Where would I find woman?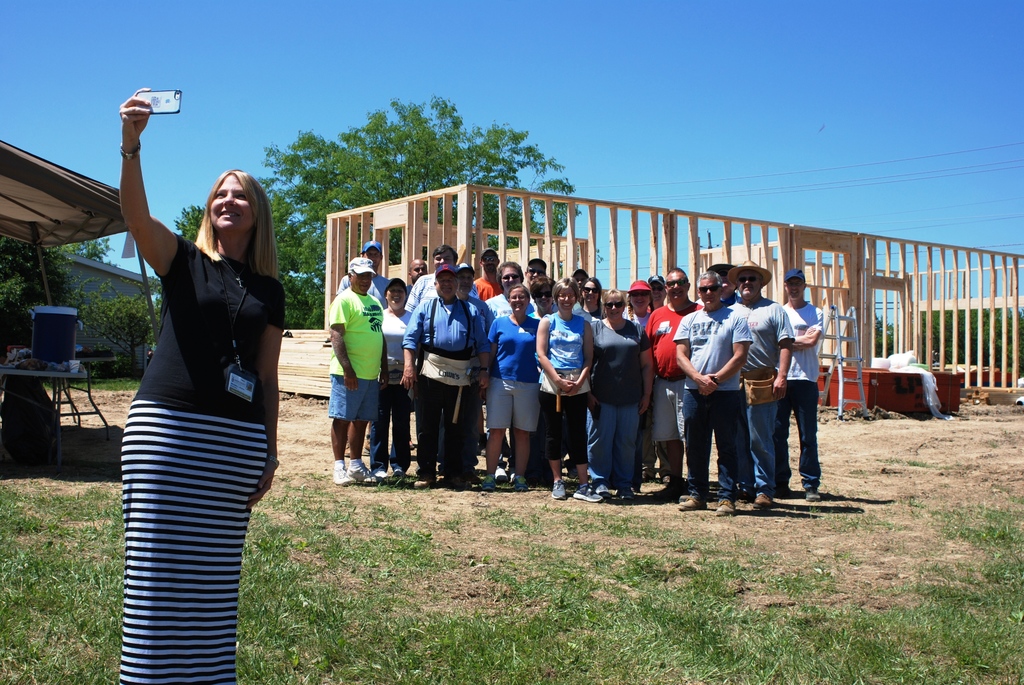
At rect(573, 274, 607, 329).
